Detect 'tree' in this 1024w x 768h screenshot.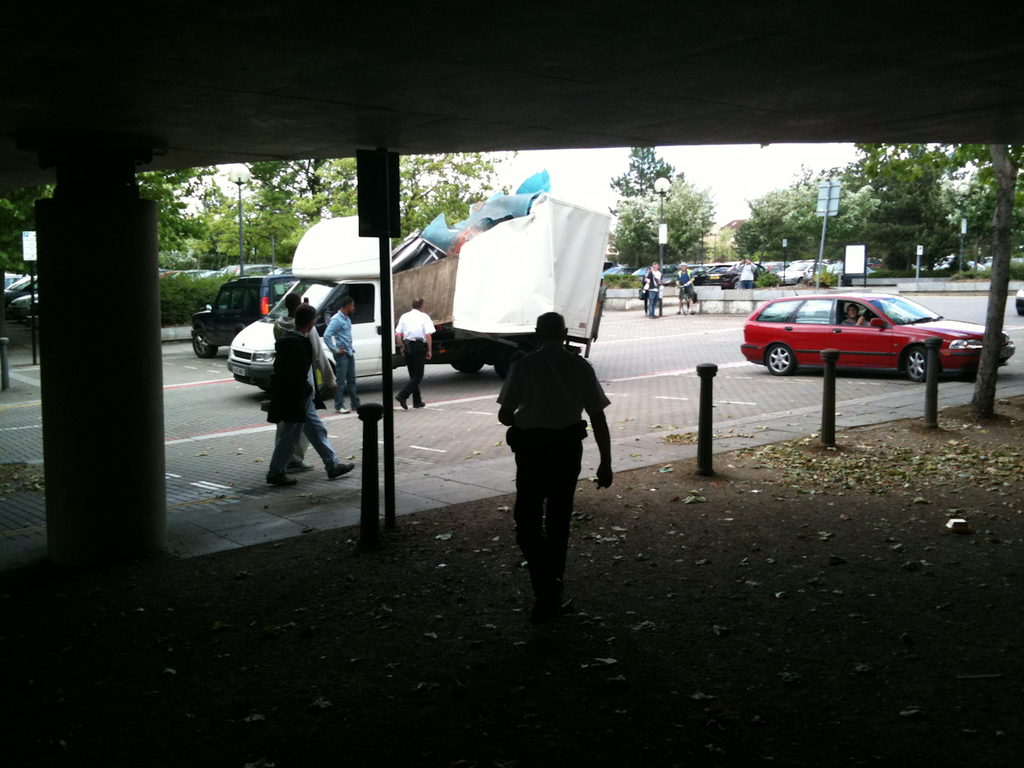
Detection: 10,164,54,338.
